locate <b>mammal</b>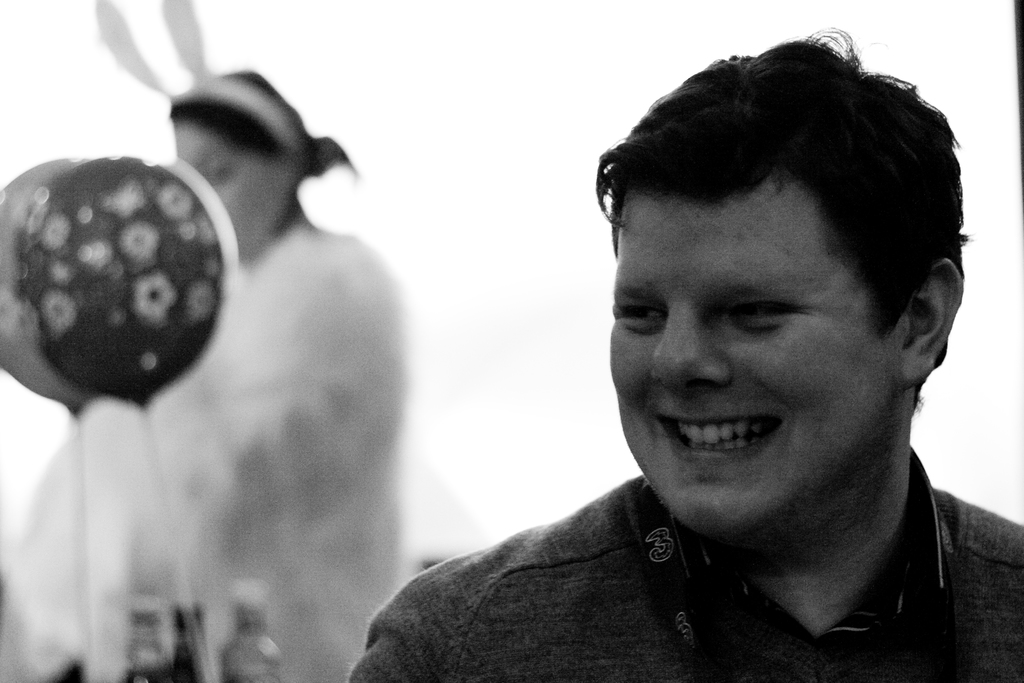
rect(344, 26, 1023, 682)
